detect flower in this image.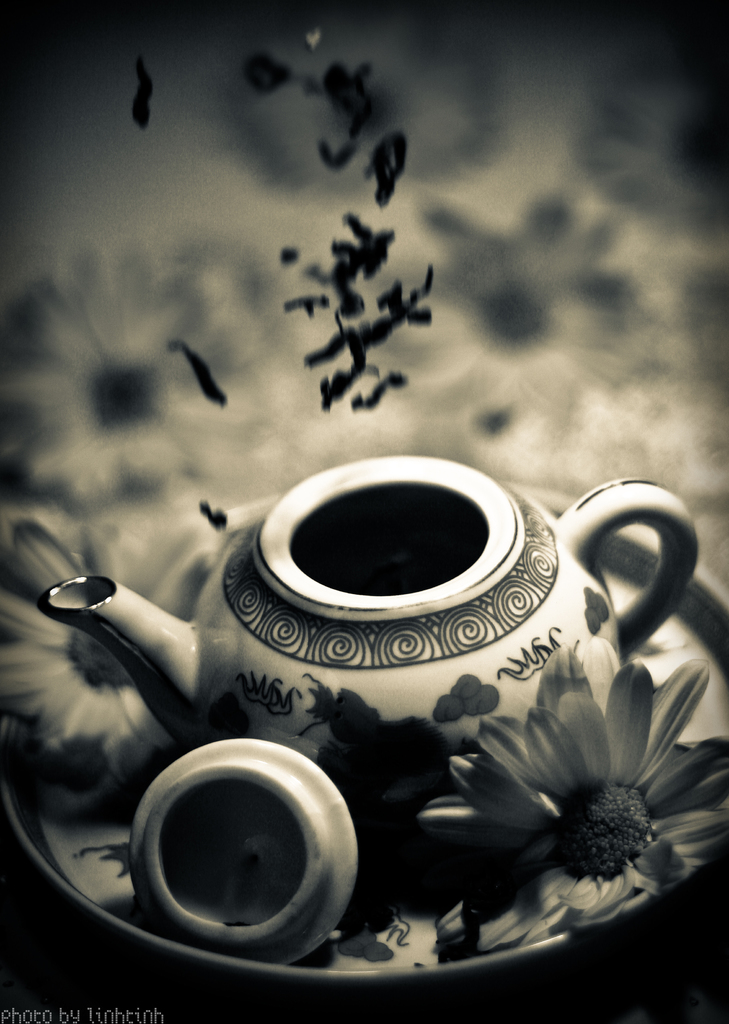
Detection: select_region(437, 676, 711, 903).
